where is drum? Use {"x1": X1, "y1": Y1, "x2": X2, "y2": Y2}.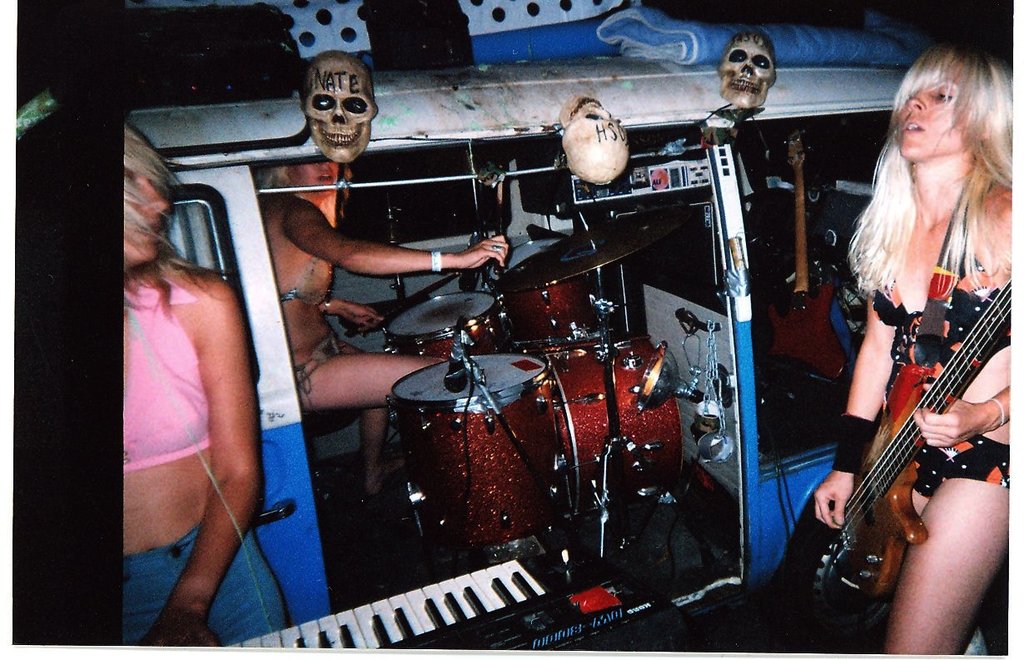
{"x1": 382, "y1": 293, "x2": 512, "y2": 356}.
